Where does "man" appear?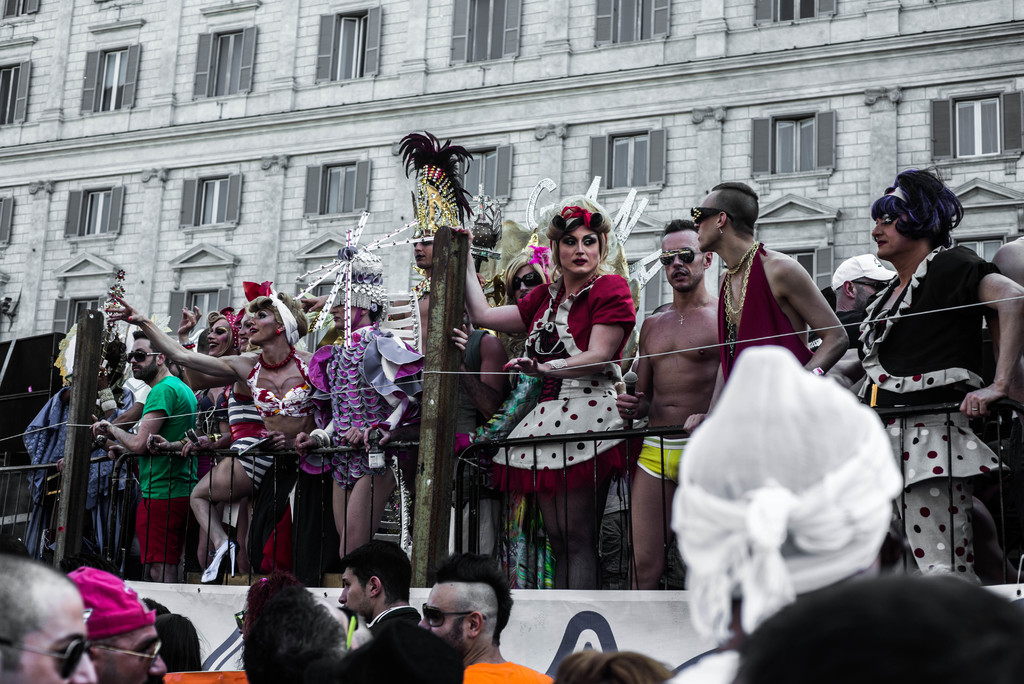
Appears at l=0, t=552, r=99, b=683.
